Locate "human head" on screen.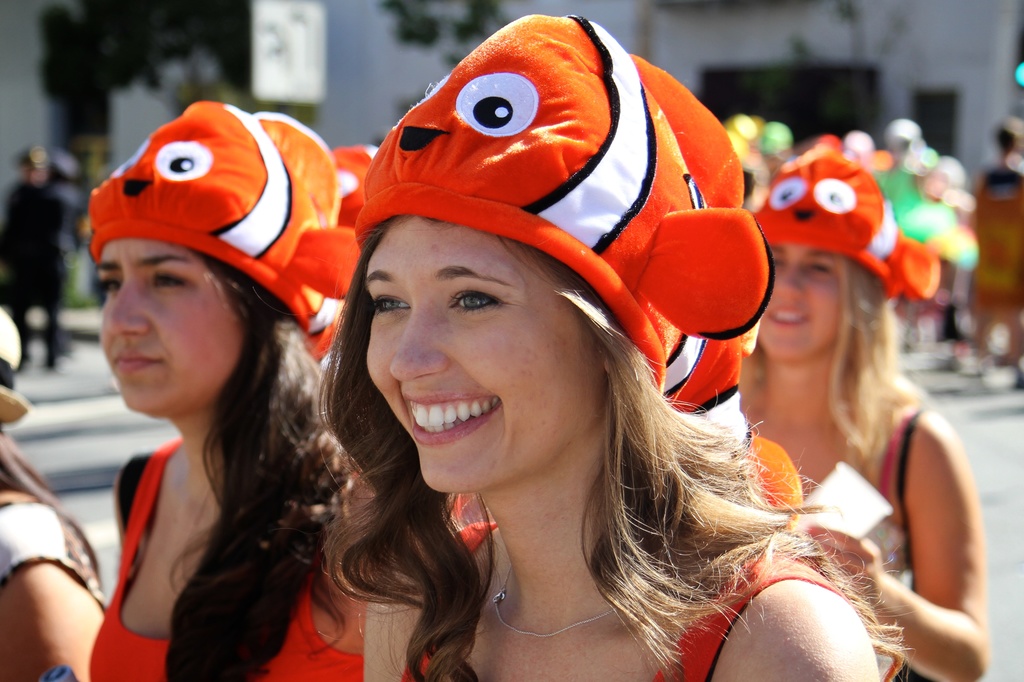
On screen at box(88, 101, 359, 418).
